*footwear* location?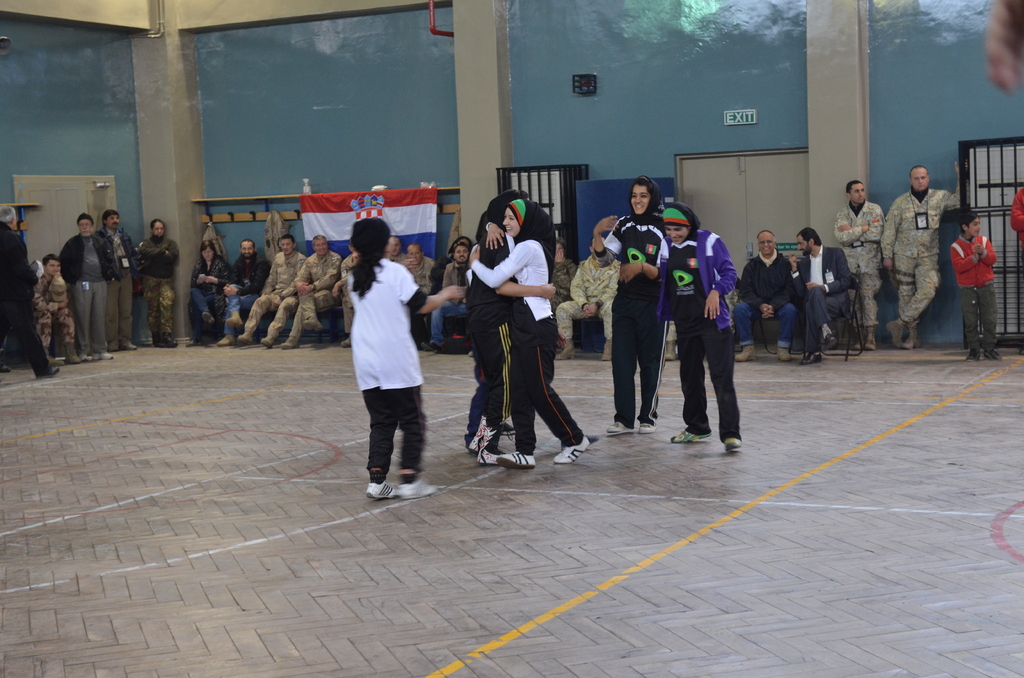
{"left": 495, "top": 452, "right": 538, "bottom": 473}
